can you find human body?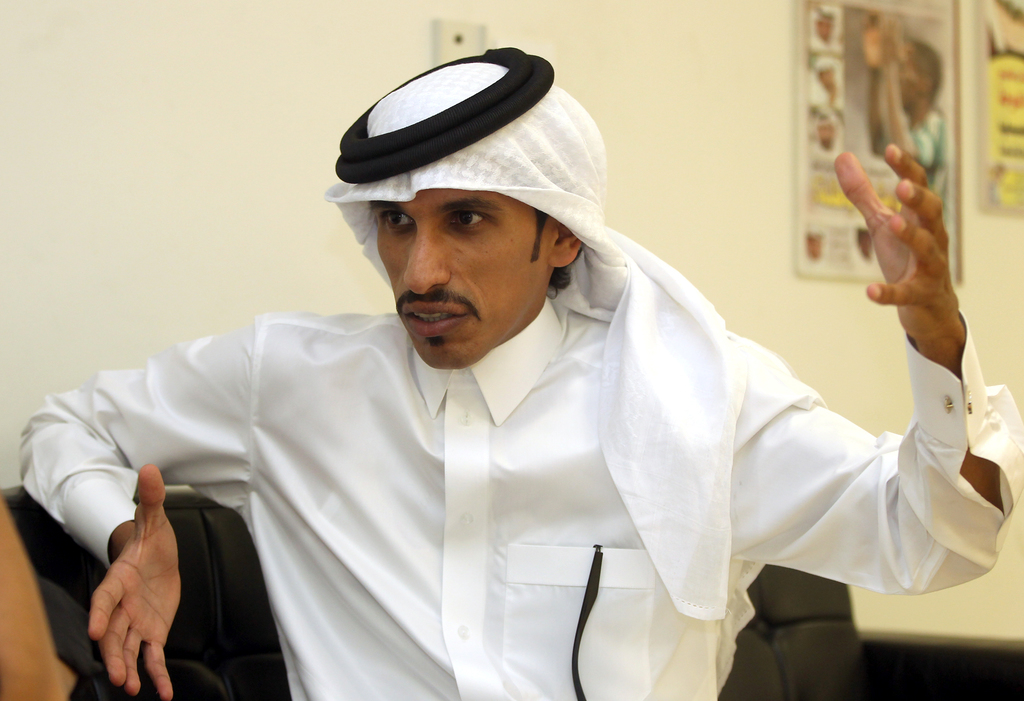
Yes, bounding box: bbox=[107, 77, 980, 700].
